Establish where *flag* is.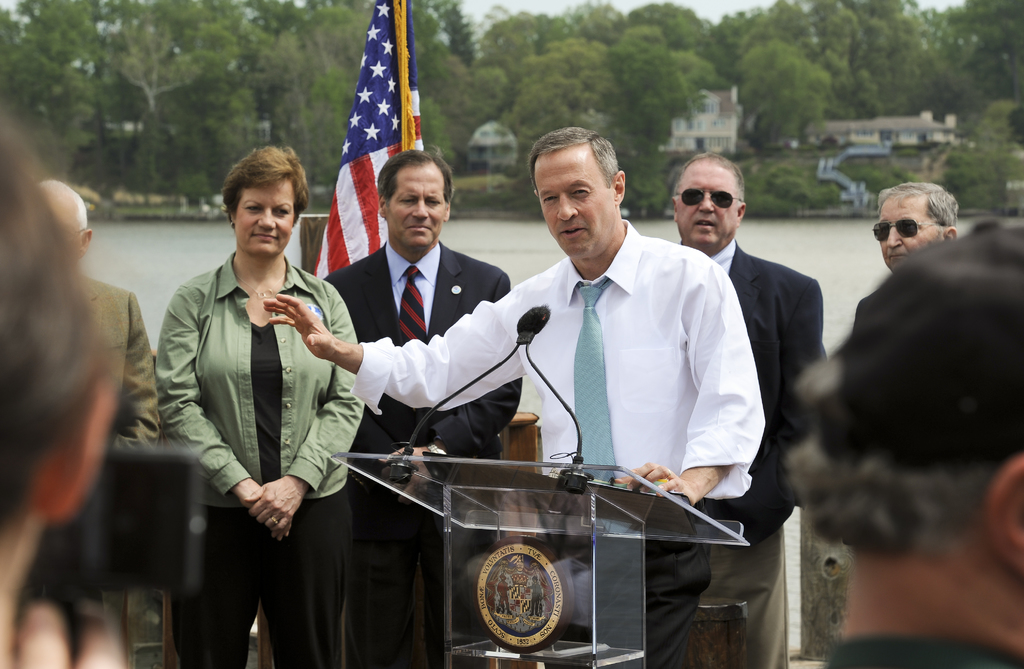
Established at (x1=320, y1=7, x2=417, y2=286).
